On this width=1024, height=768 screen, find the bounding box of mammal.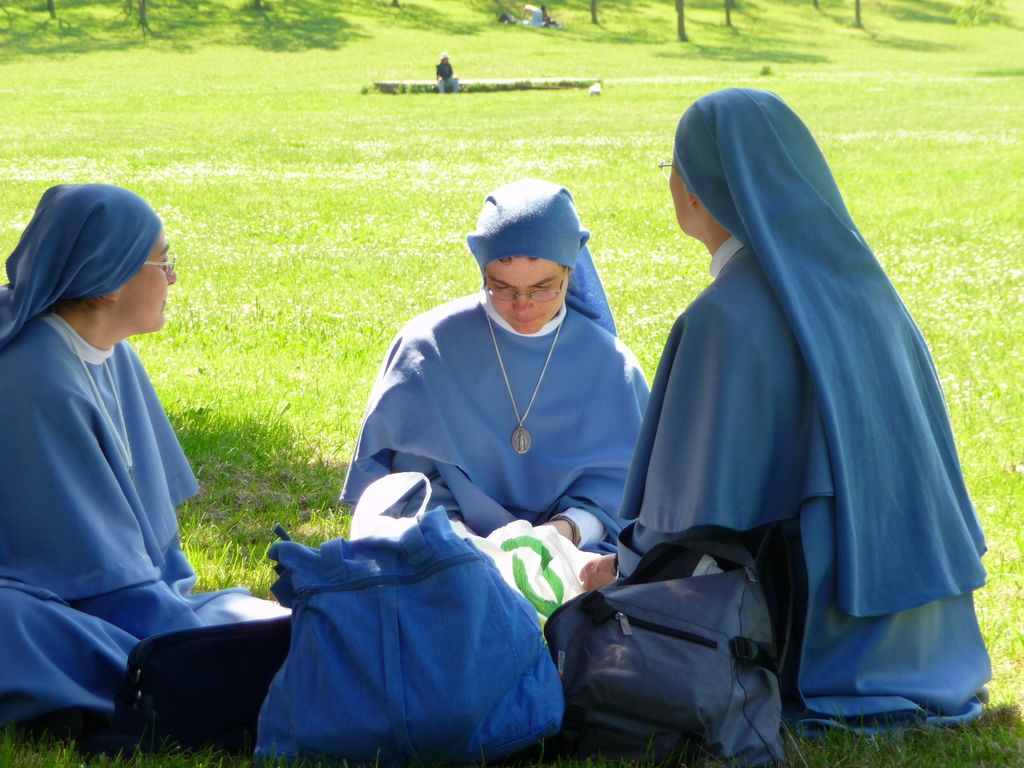
Bounding box: 0/159/250/728.
